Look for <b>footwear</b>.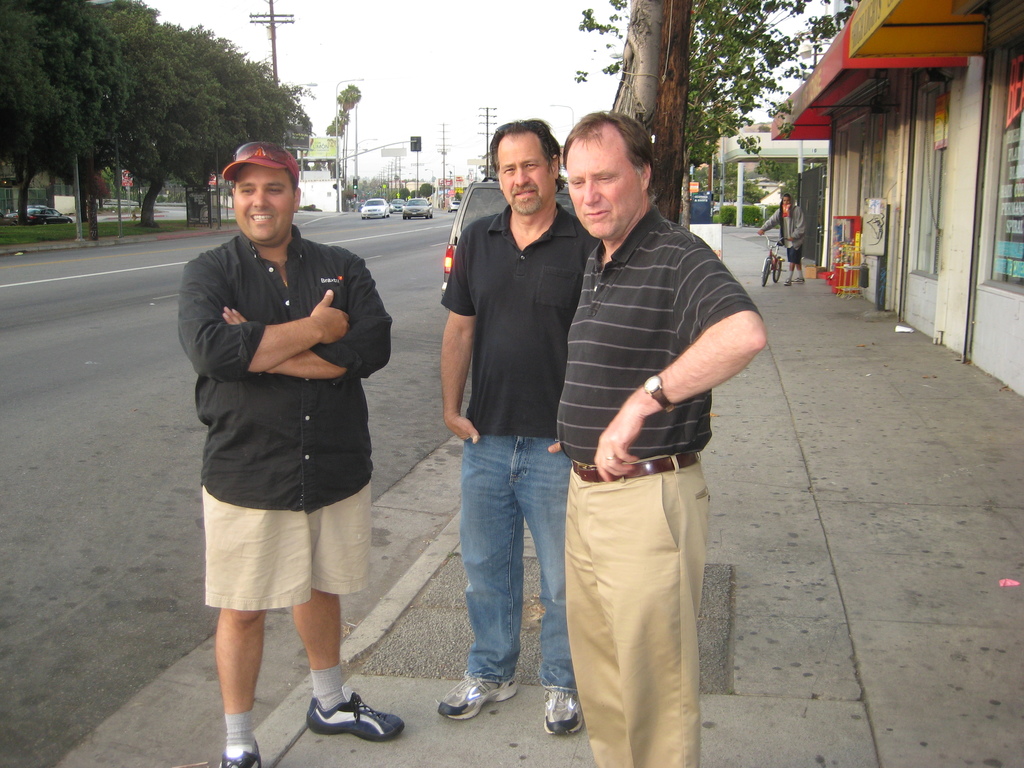
Found: bbox=(792, 274, 804, 282).
